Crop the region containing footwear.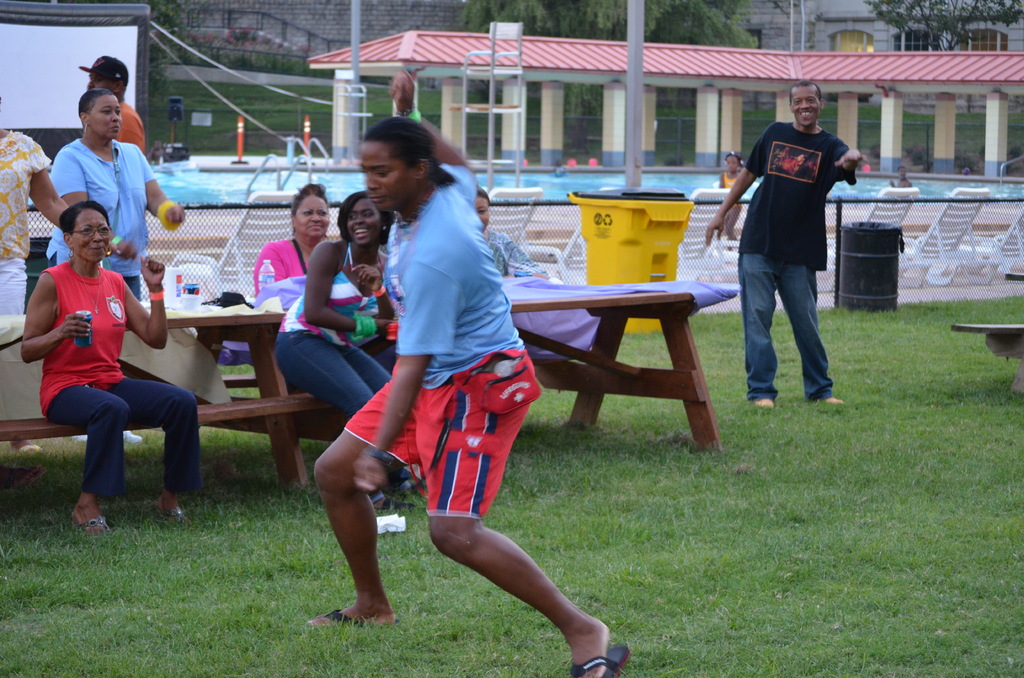
Crop region: BBox(68, 433, 95, 446).
